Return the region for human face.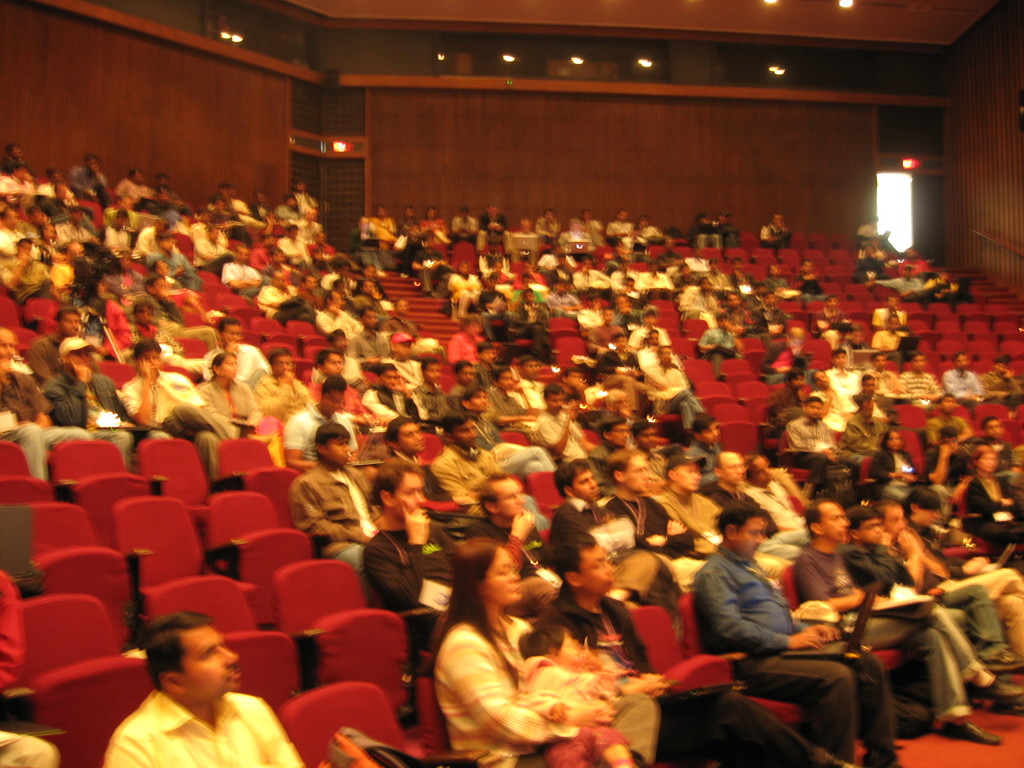
{"left": 566, "top": 373, "right": 578, "bottom": 385}.
